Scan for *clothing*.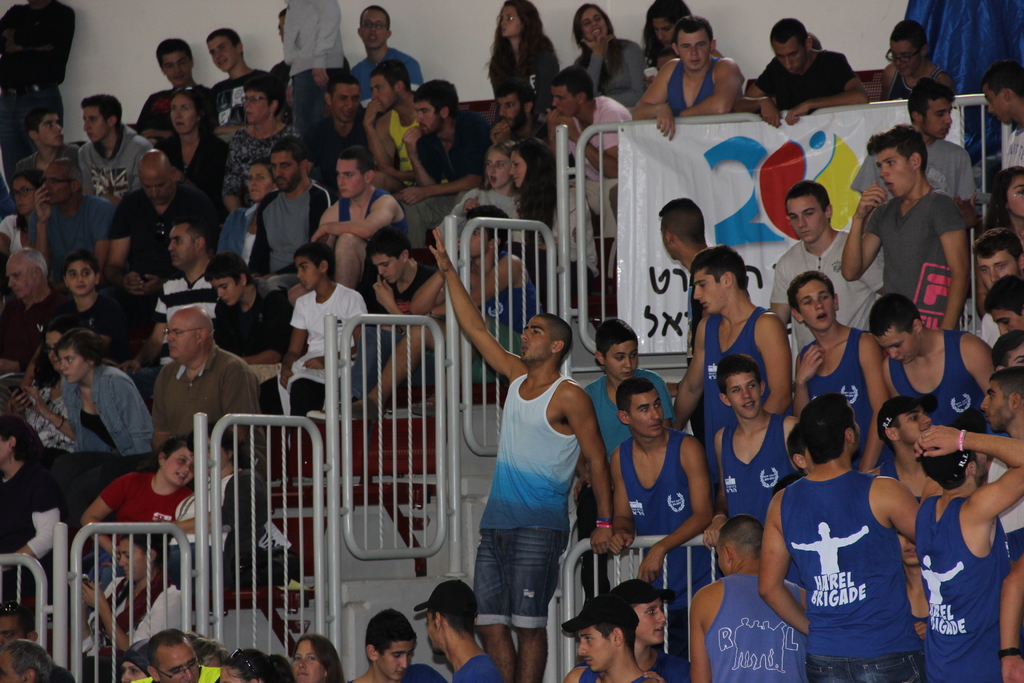
Scan result: detection(335, 180, 392, 224).
